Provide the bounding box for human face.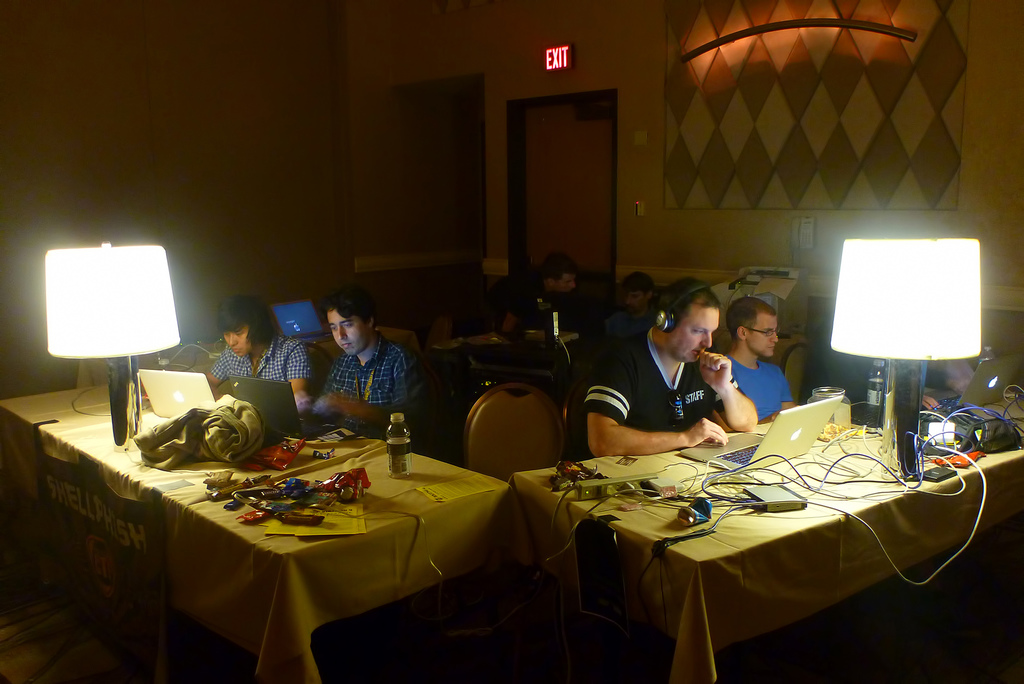
675/310/717/364.
